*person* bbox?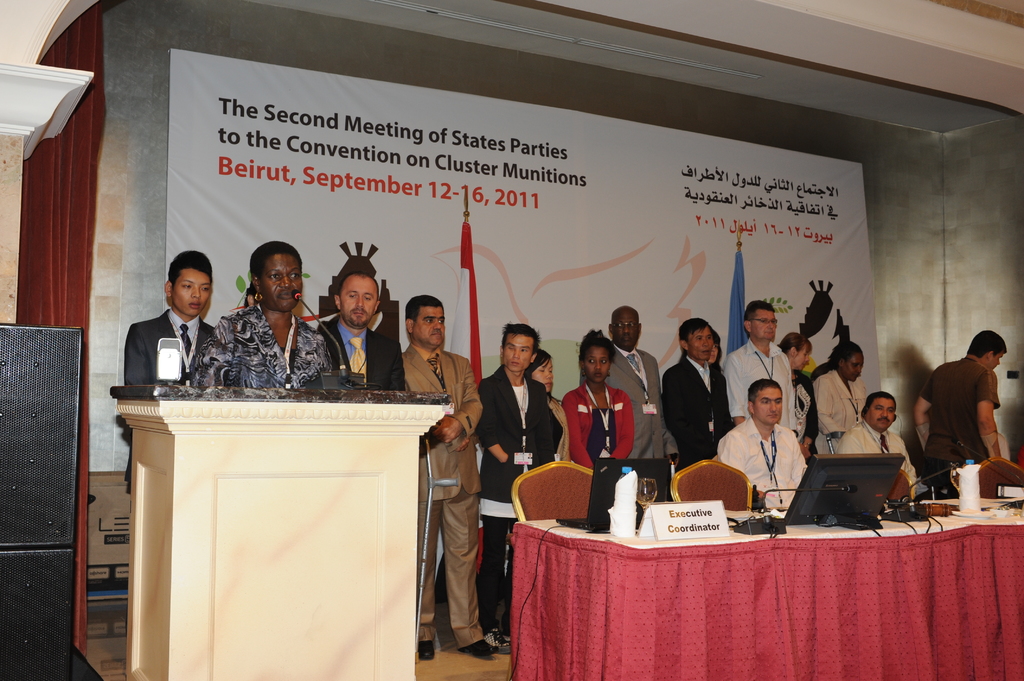
region(186, 237, 340, 394)
